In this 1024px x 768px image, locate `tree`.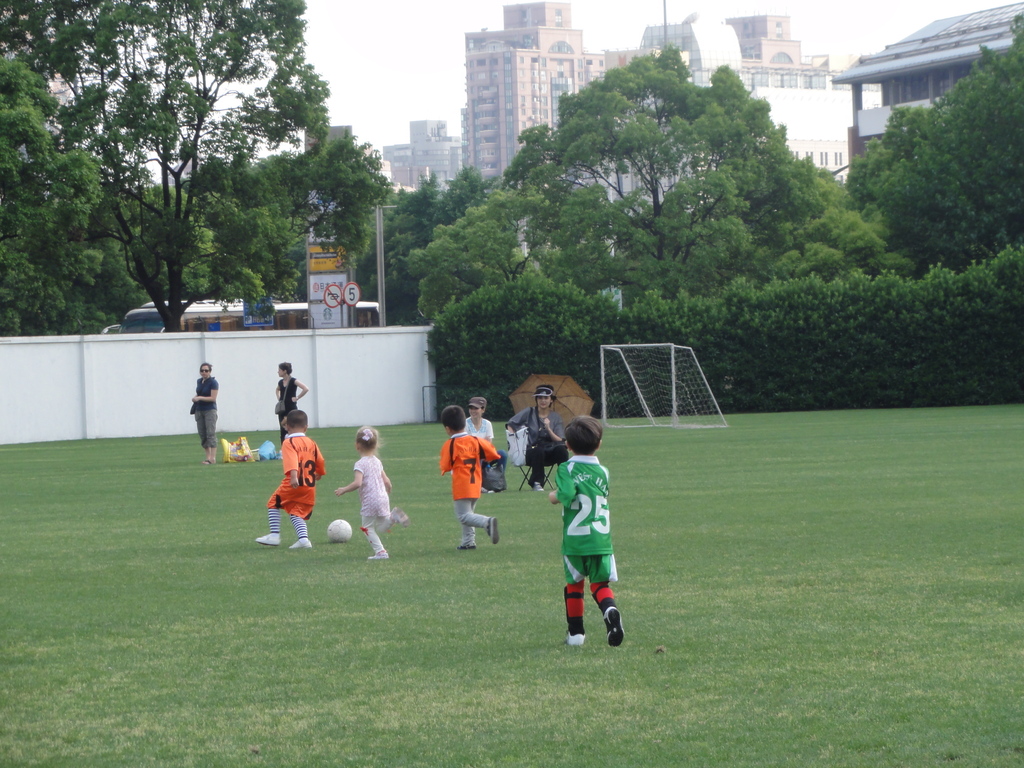
Bounding box: BBox(516, 163, 647, 301).
